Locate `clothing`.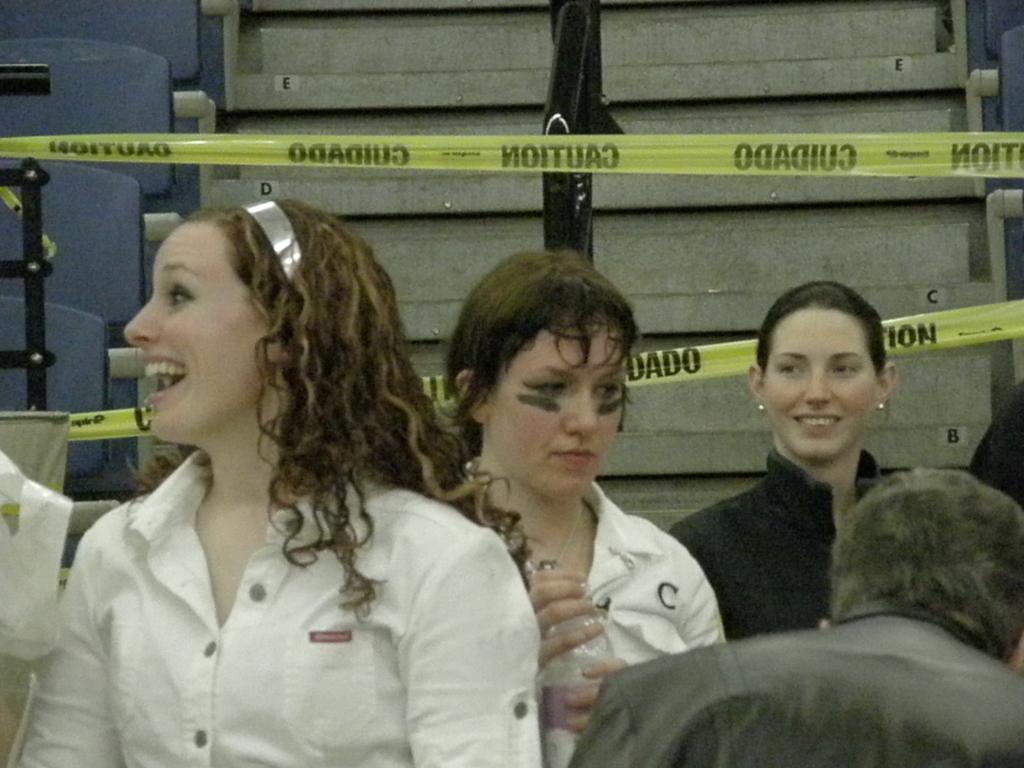
Bounding box: BBox(567, 600, 1023, 767).
